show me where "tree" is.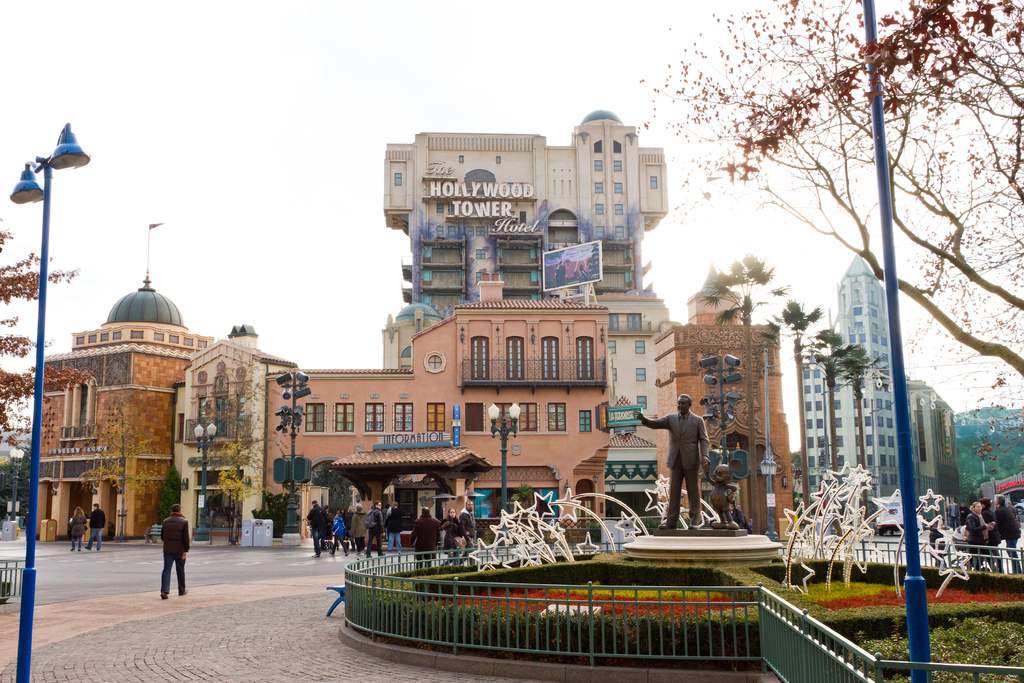
"tree" is at BBox(199, 357, 289, 547).
